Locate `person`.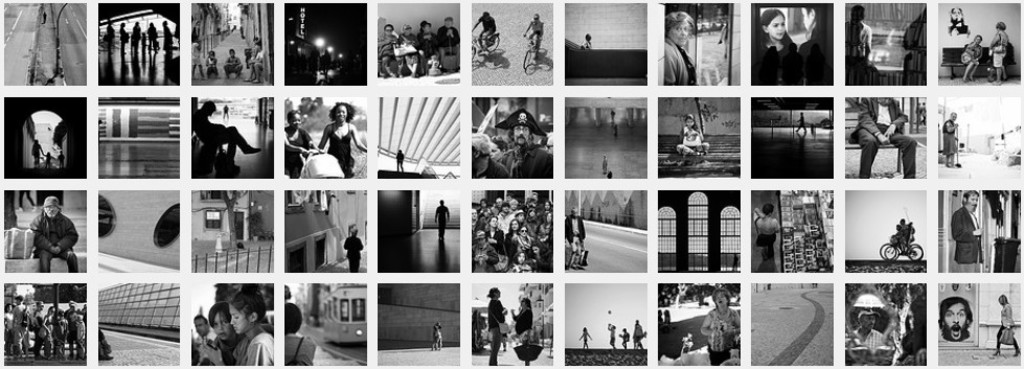
Bounding box: 416 20 437 50.
